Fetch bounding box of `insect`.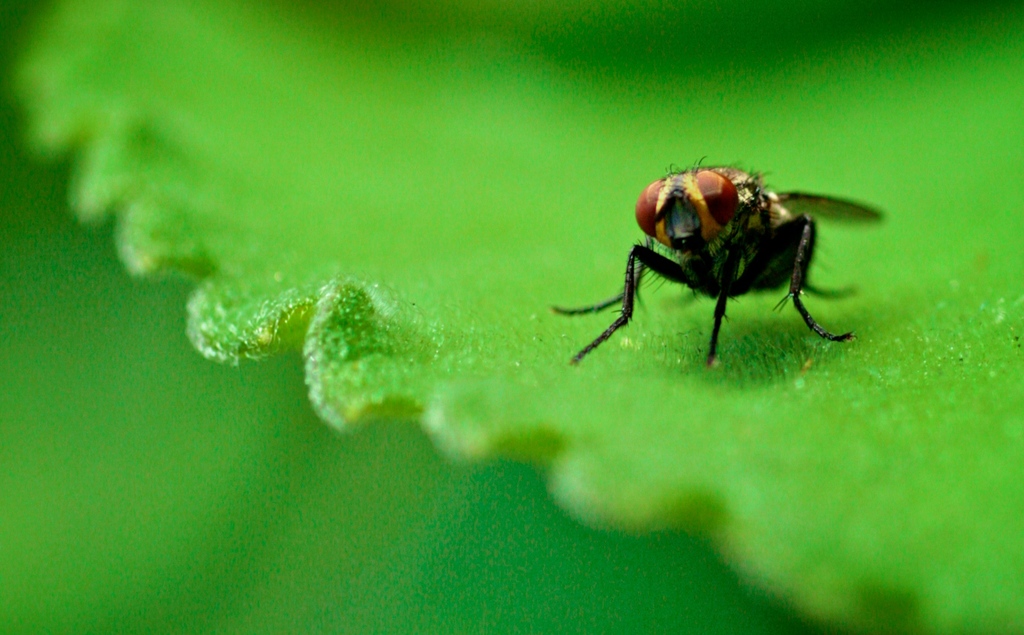
Bbox: Rect(551, 156, 890, 364).
